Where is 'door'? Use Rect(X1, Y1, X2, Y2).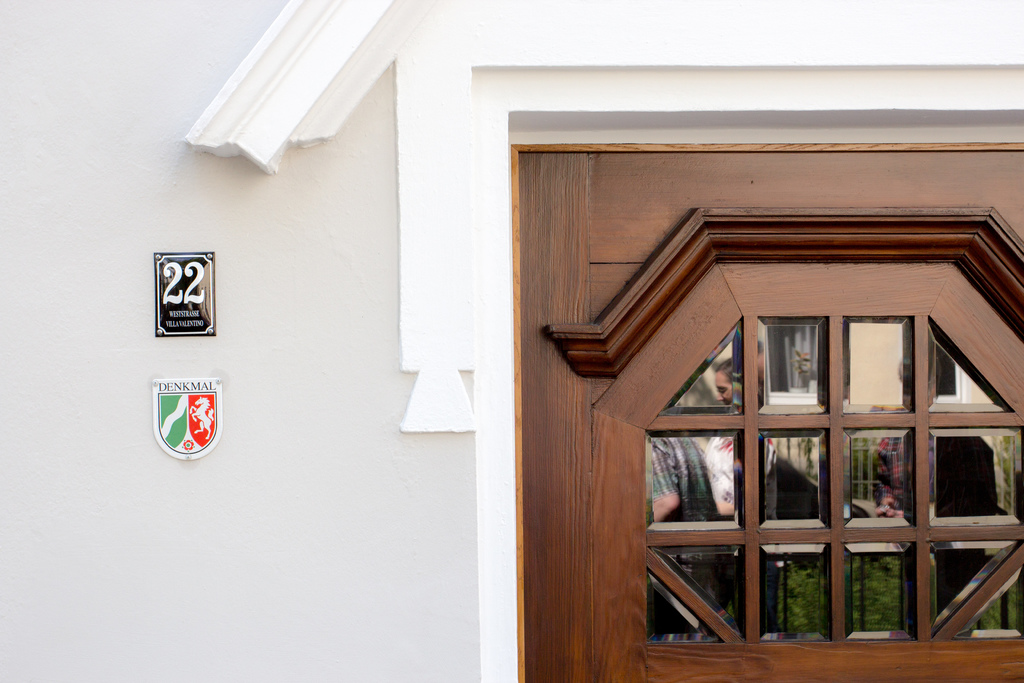
Rect(532, 152, 1000, 682).
